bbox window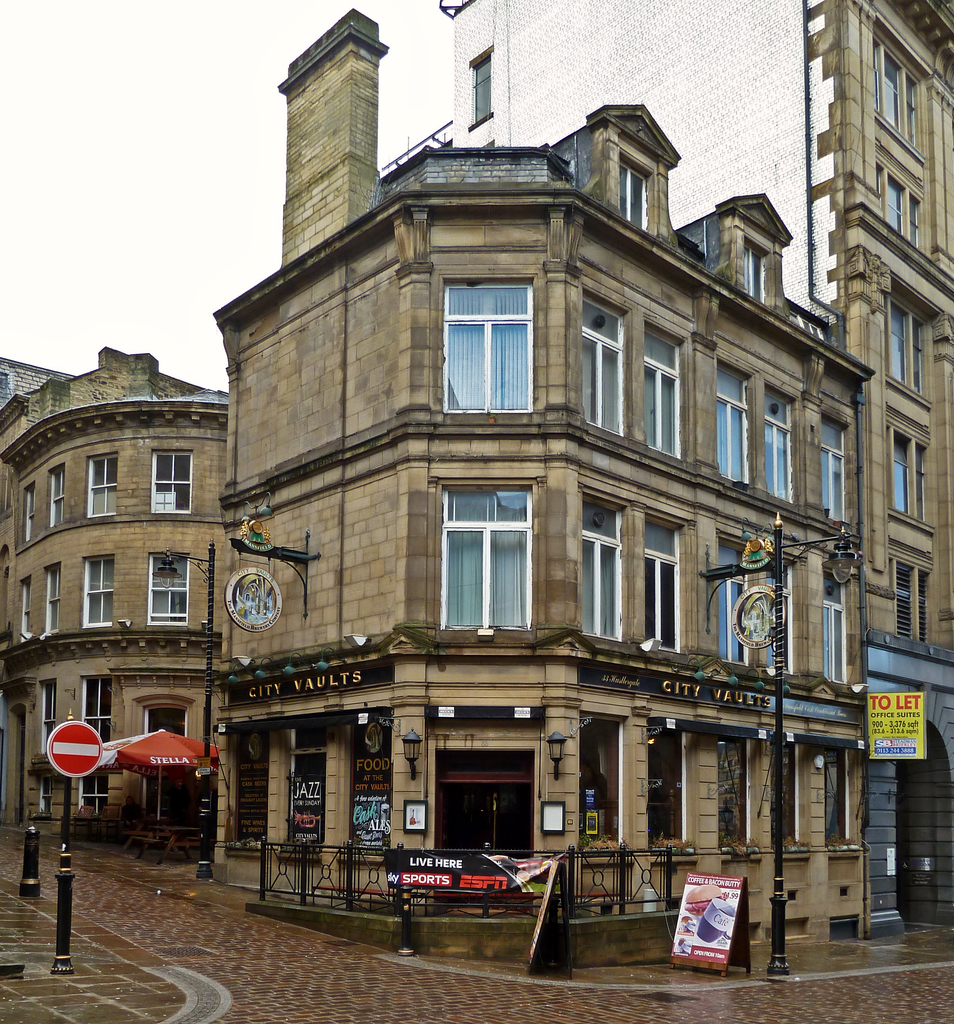
<box>47,560,63,637</box>
